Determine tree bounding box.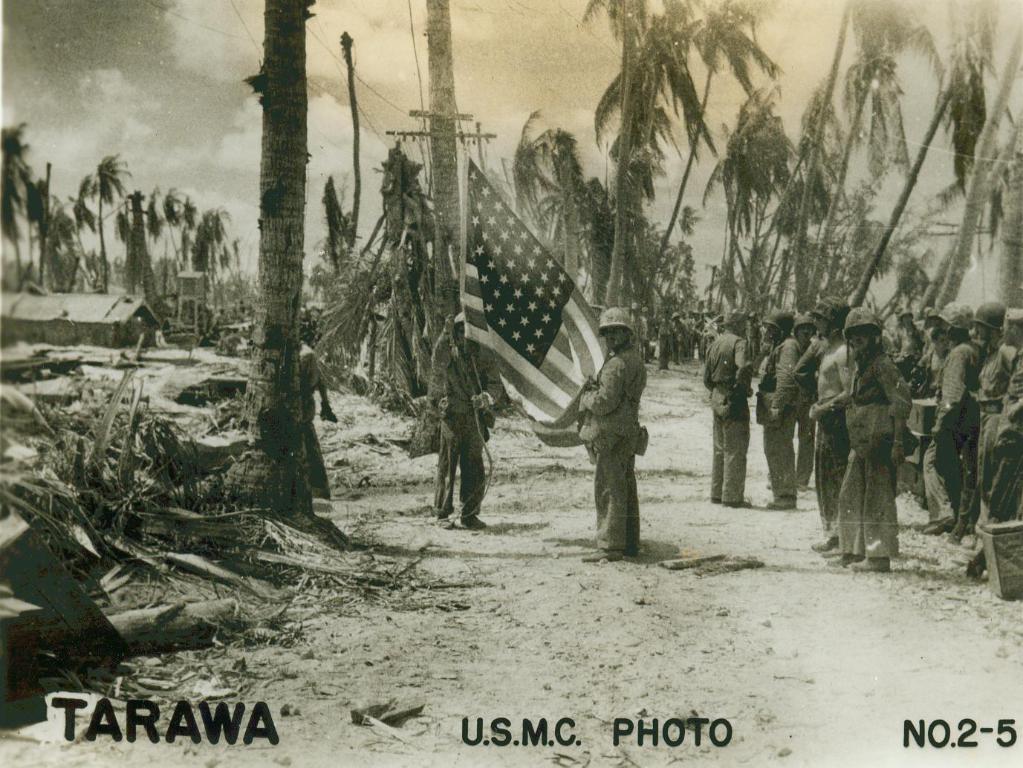
Determined: {"left": 915, "top": 1, "right": 1020, "bottom": 324}.
